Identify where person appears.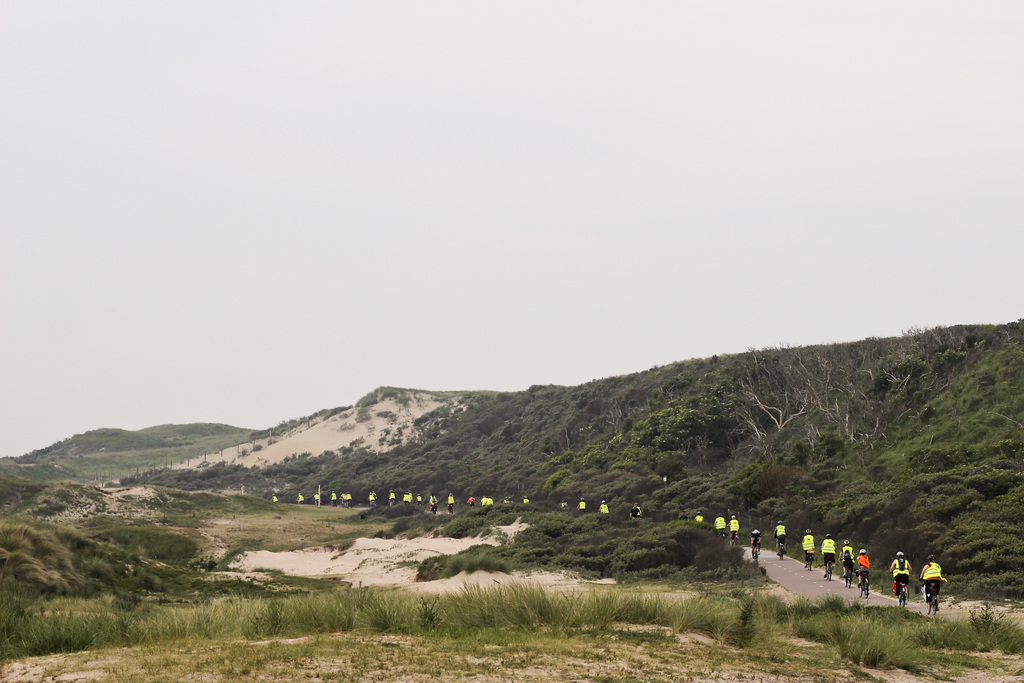
Appears at detection(330, 489, 335, 509).
